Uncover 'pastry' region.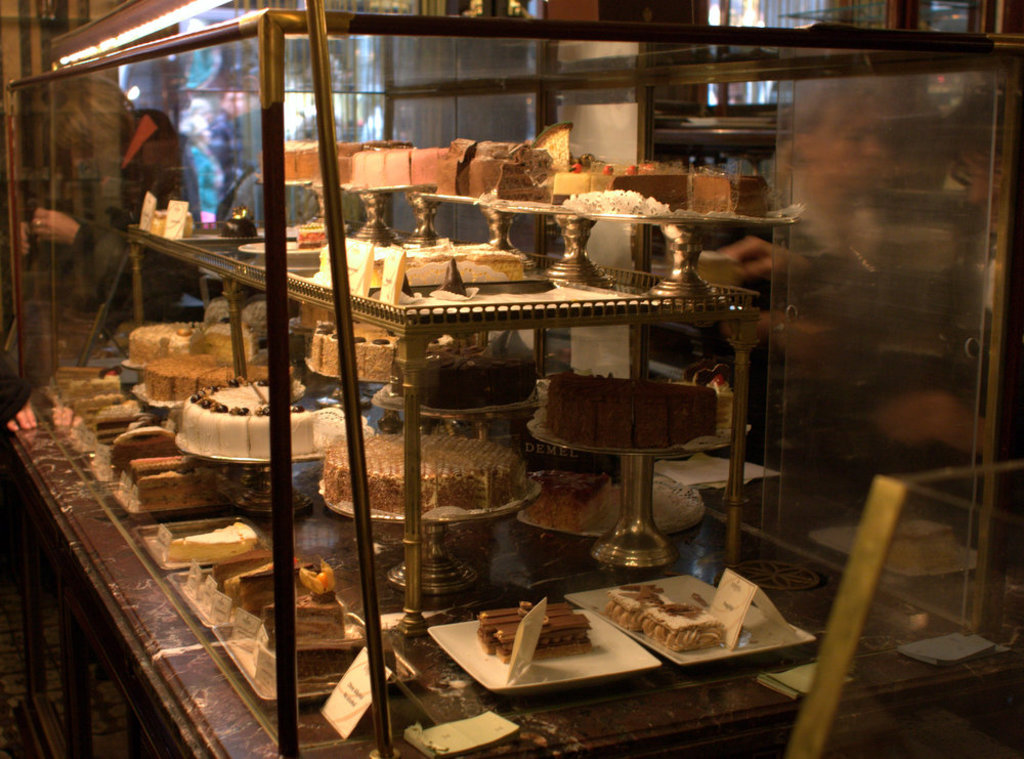
Uncovered: <region>262, 554, 349, 646</region>.
